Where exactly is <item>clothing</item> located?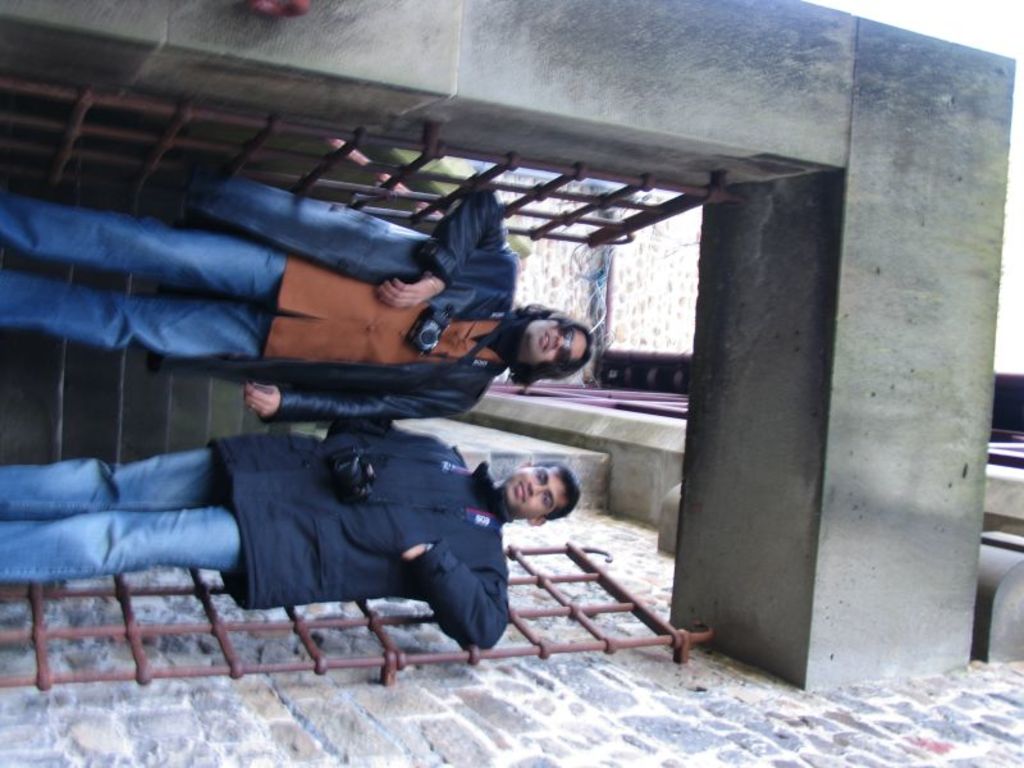
Its bounding box is region(10, 183, 517, 425).
